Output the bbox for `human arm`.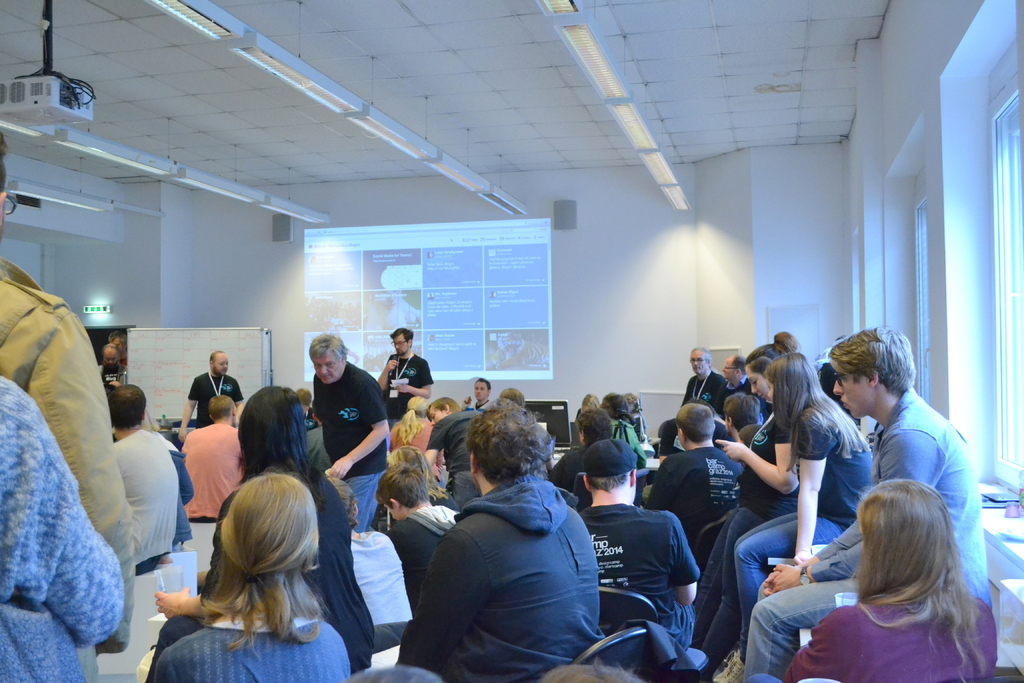
797 415 831 567.
